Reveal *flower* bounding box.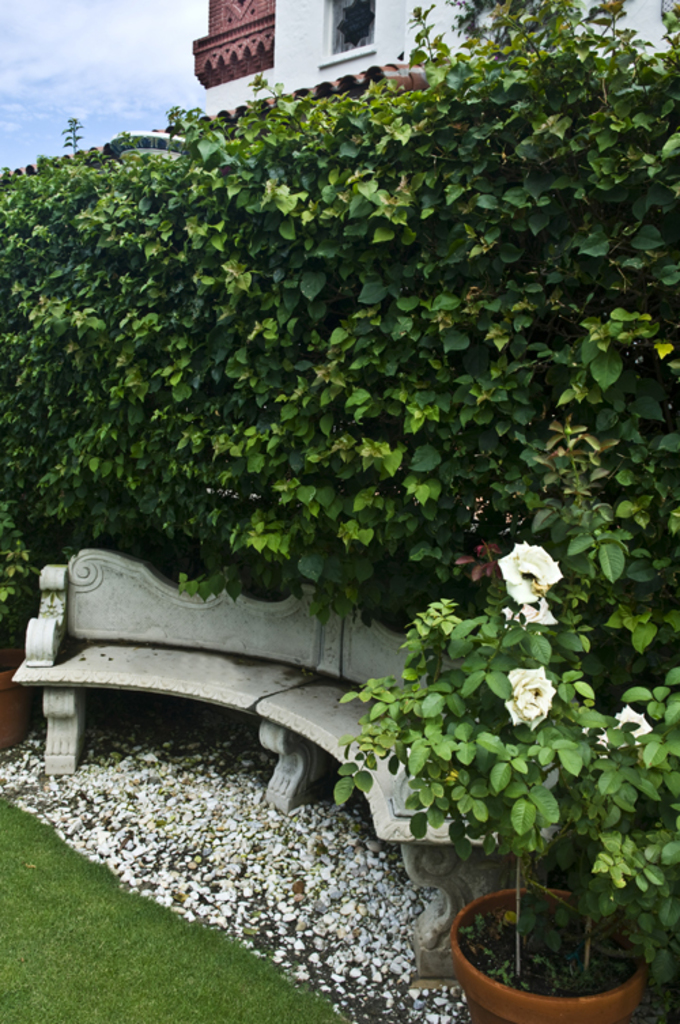
Revealed: crop(502, 662, 556, 733).
